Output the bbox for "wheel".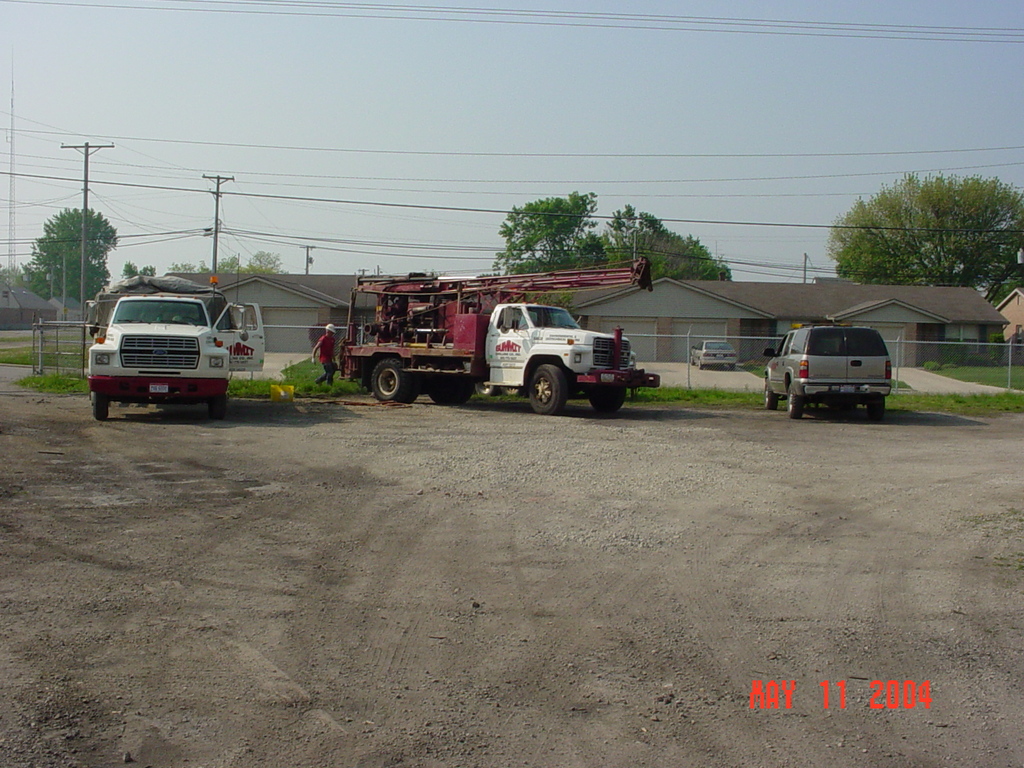
l=588, t=387, r=624, b=415.
